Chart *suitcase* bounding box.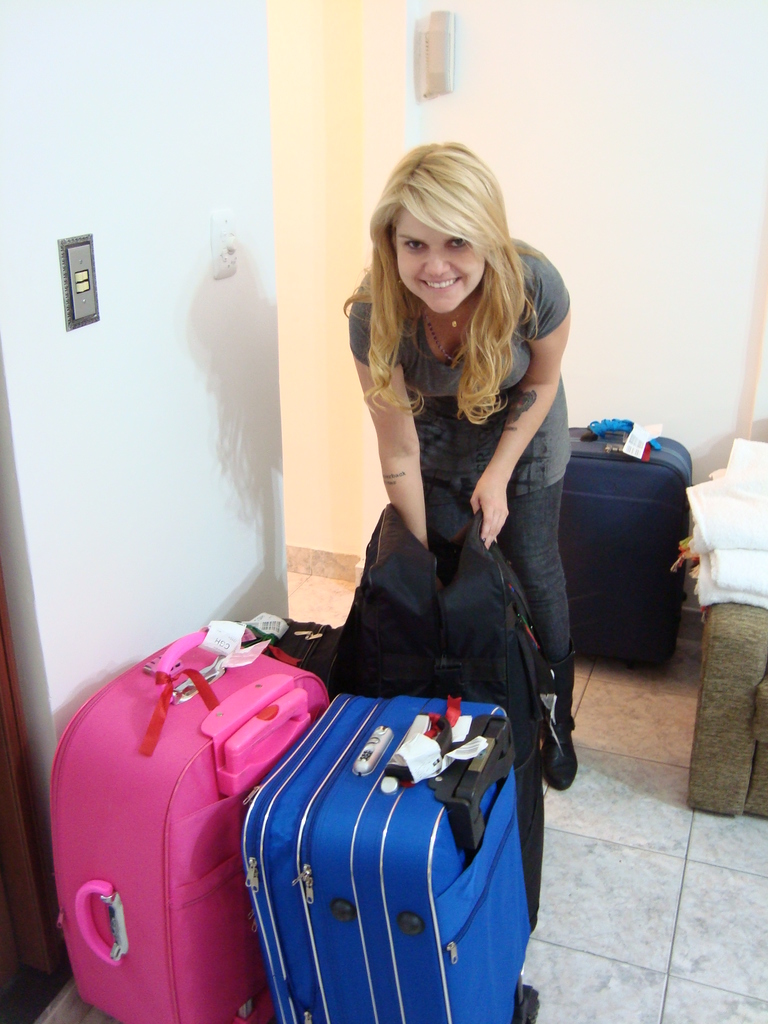
Charted: bbox(234, 692, 540, 1023).
